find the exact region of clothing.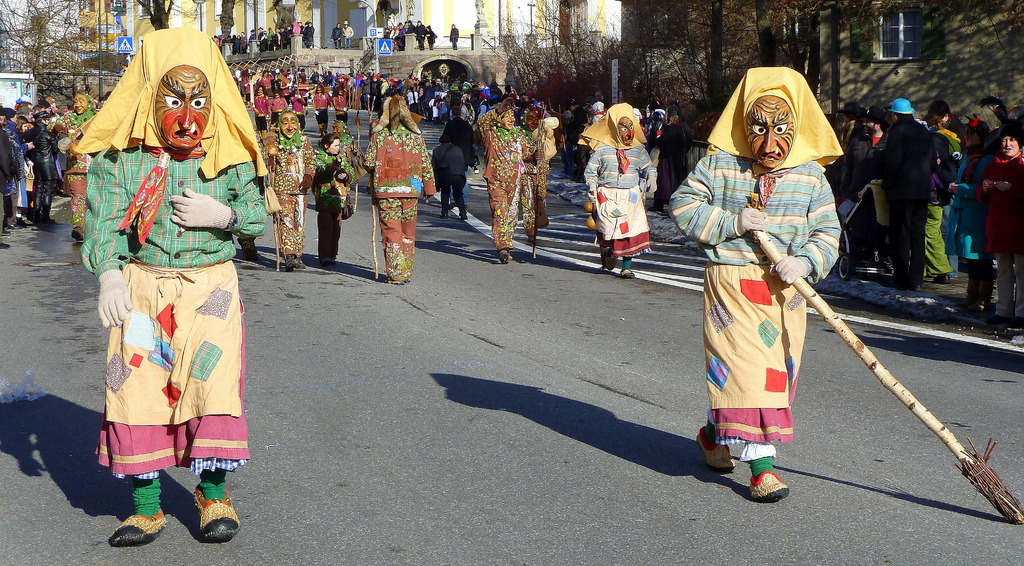
Exact region: 437/140/466/209.
